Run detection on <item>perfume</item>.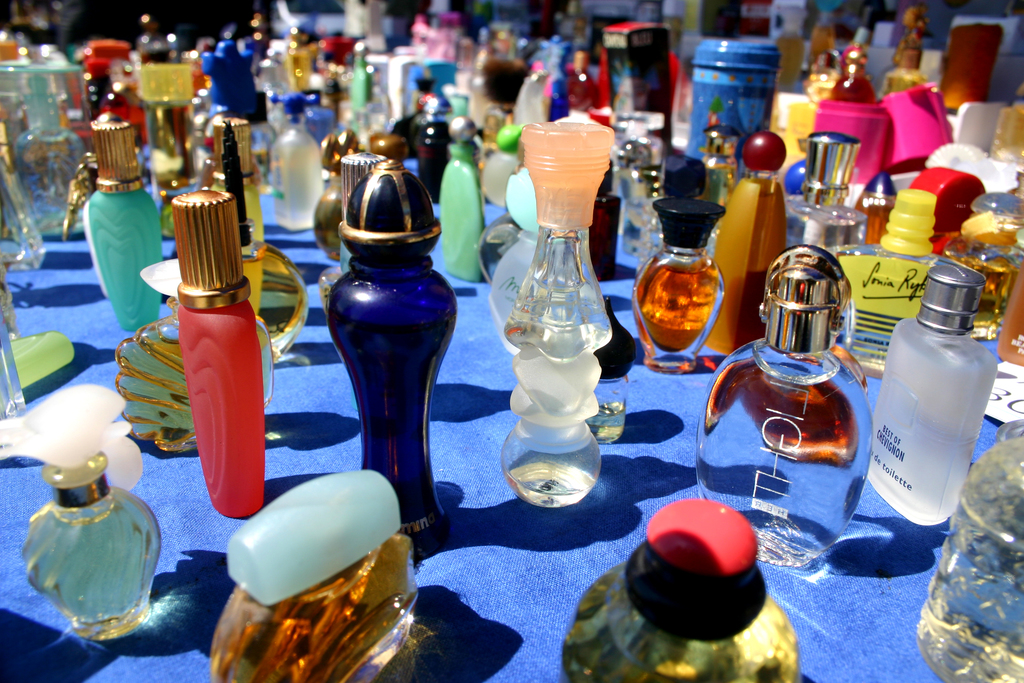
Result: detection(332, 161, 458, 543).
